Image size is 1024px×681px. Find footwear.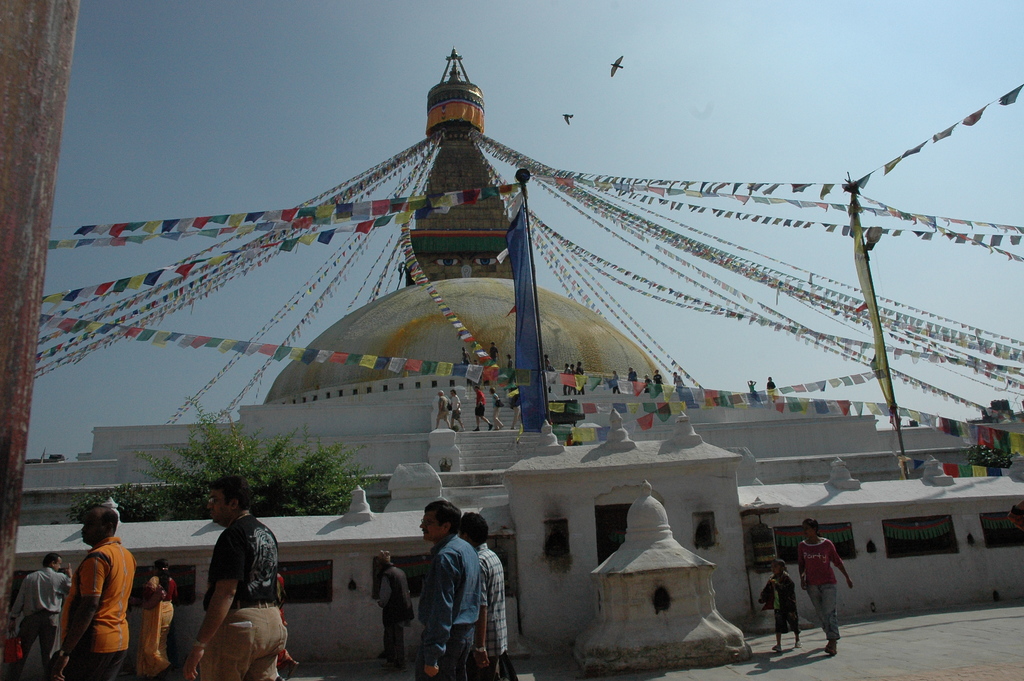
bbox(794, 641, 804, 646).
